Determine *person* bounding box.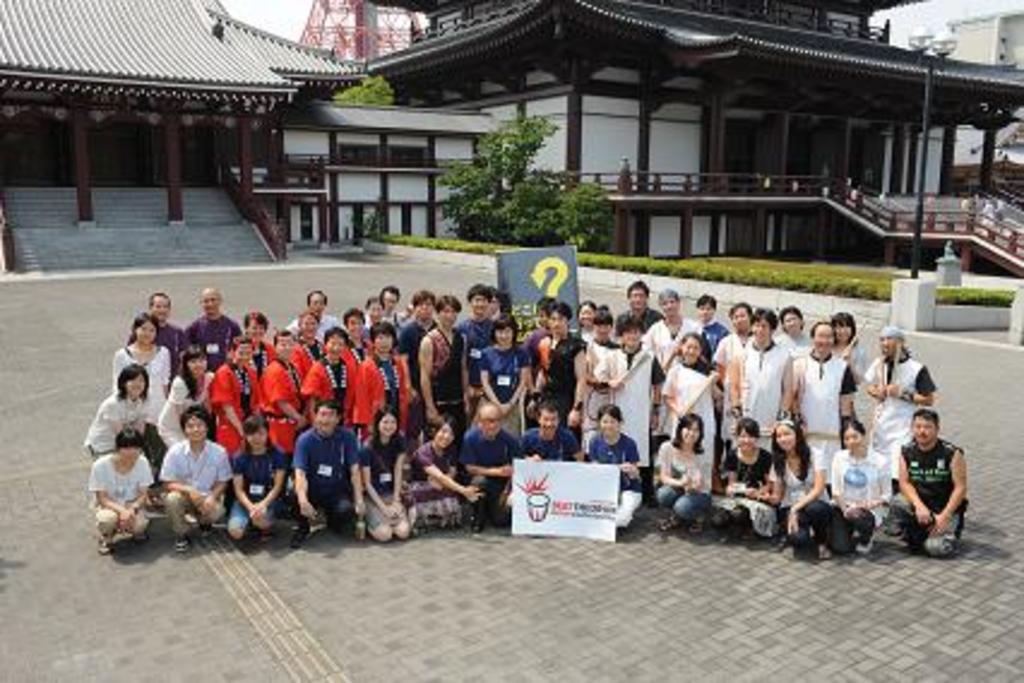
Determined: rect(702, 301, 764, 375).
